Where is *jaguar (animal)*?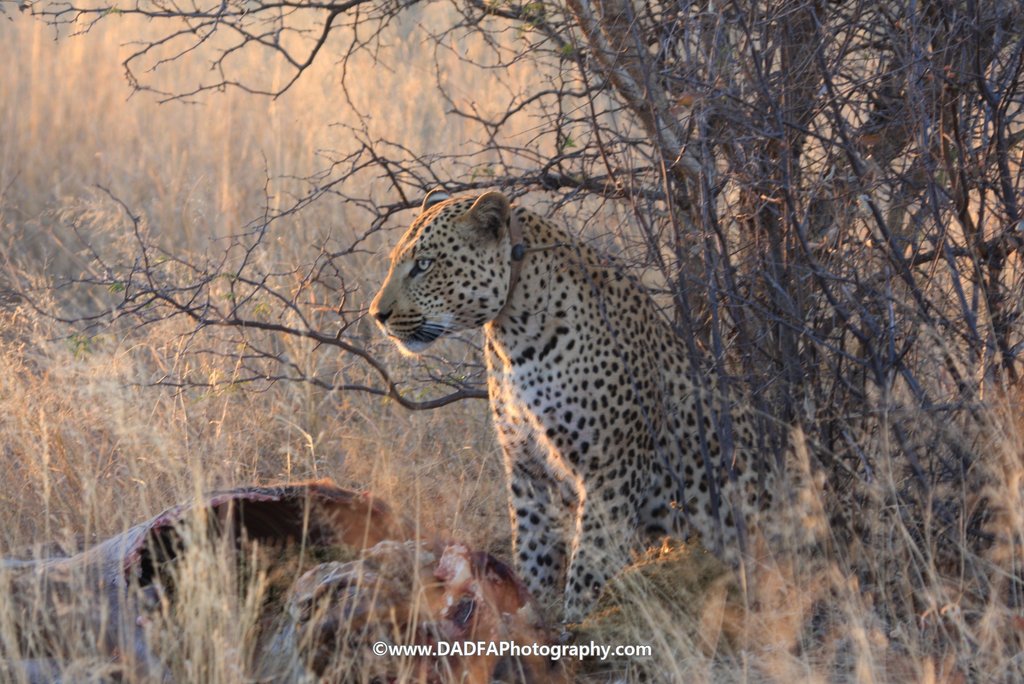
[x1=371, y1=188, x2=838, y2=635].
